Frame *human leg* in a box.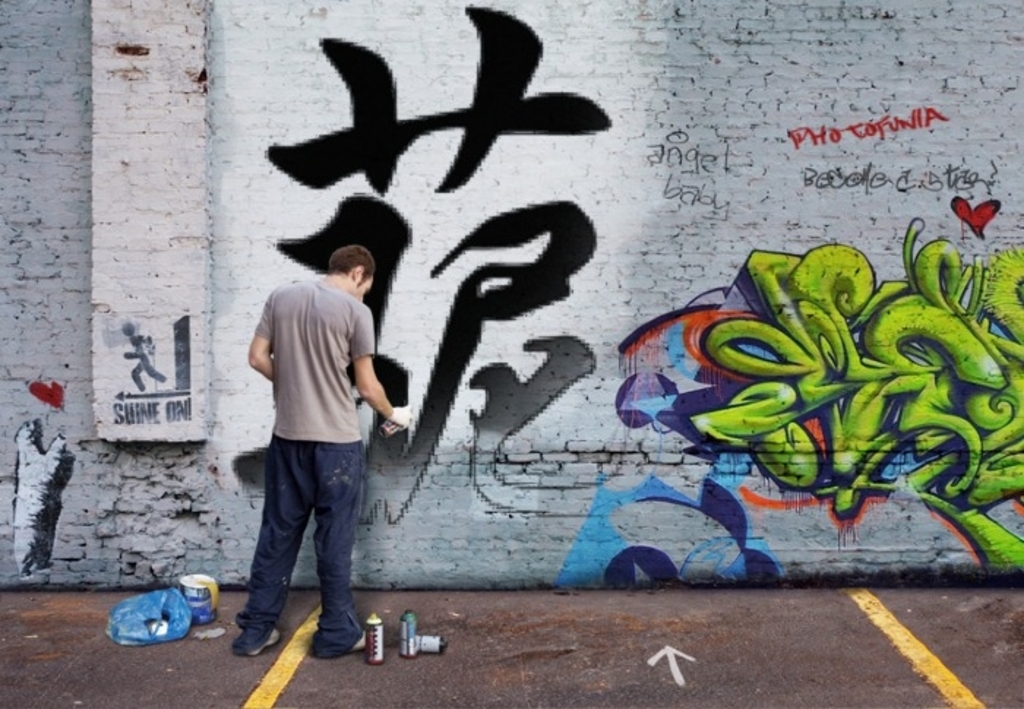
select_region(316, 436, 370, 656).
